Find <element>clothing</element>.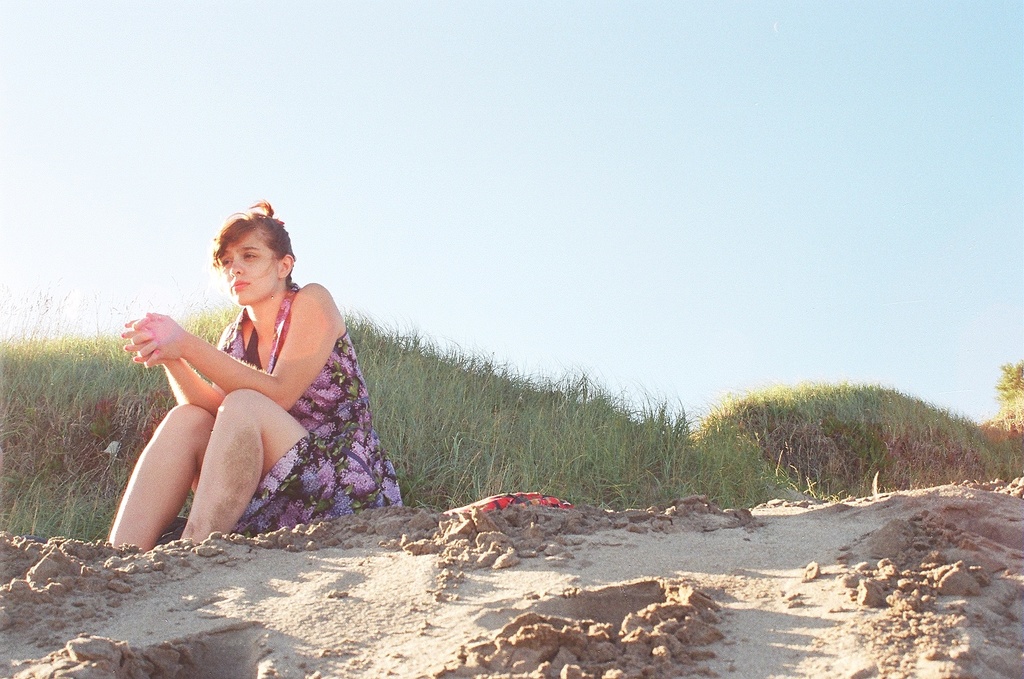
box(202, 269, 367, 522).
